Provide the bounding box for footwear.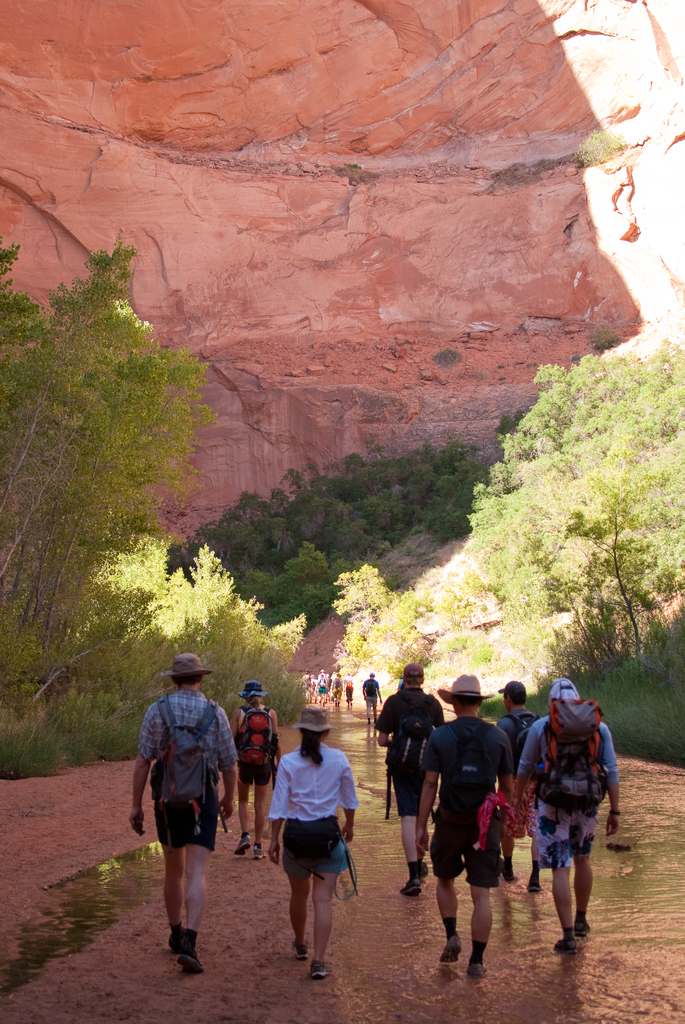
(253,845,265,859).
